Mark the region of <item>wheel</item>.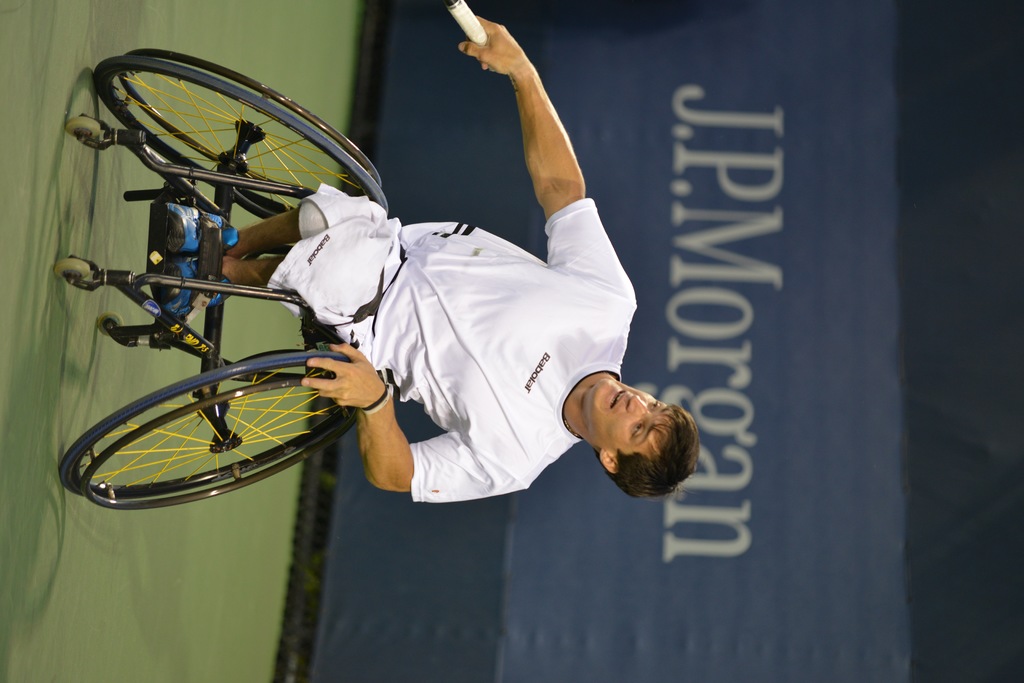
Region: pyautogui.locateOnScreen(61, 108, 105, 140).
